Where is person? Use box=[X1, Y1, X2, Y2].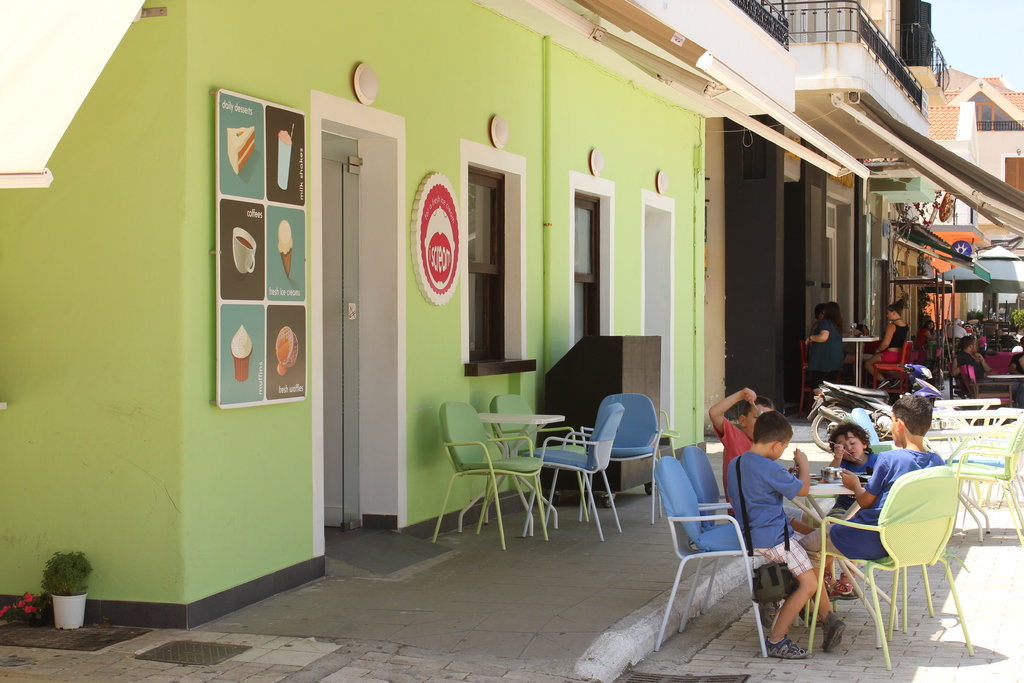
box=[822, 423, 877, 598].
